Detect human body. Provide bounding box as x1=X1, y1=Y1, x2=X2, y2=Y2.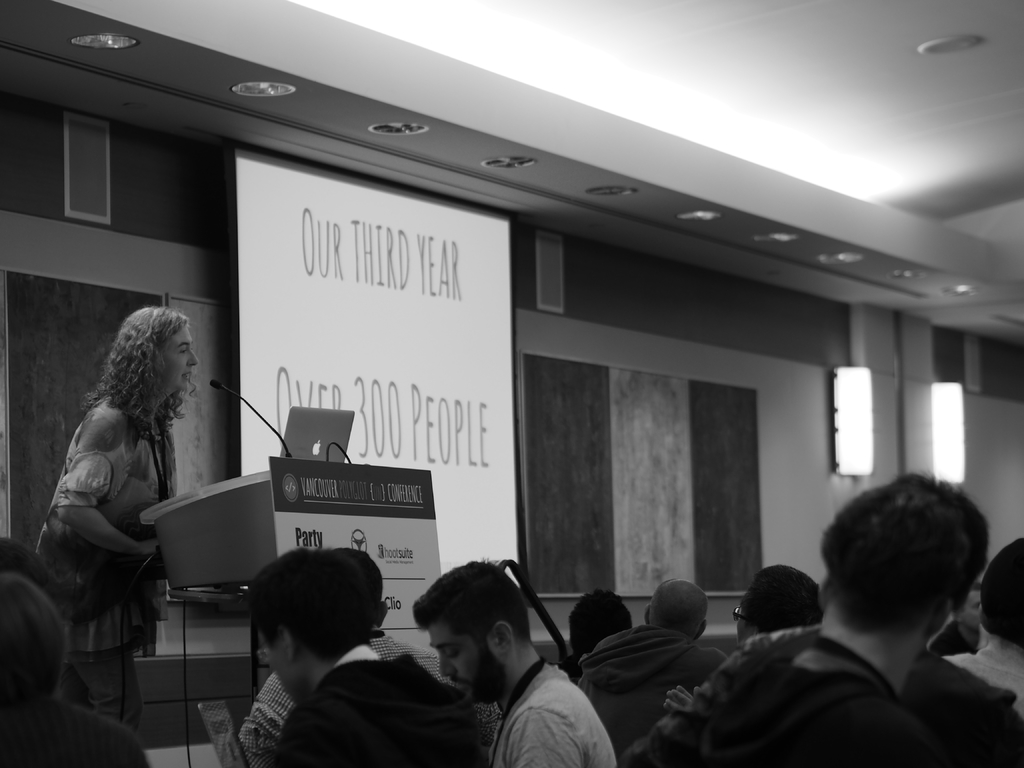
x1=29, y1=287, x2=204, y2=707.
